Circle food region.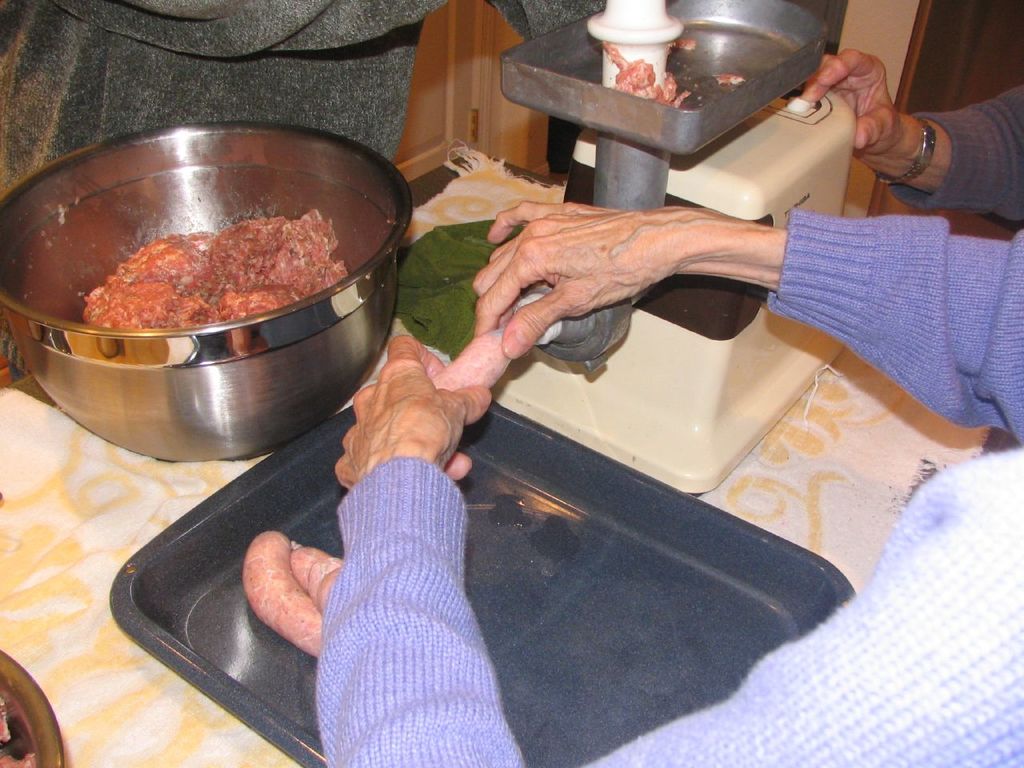
Region: Rect(233, 538, 328, 650).
